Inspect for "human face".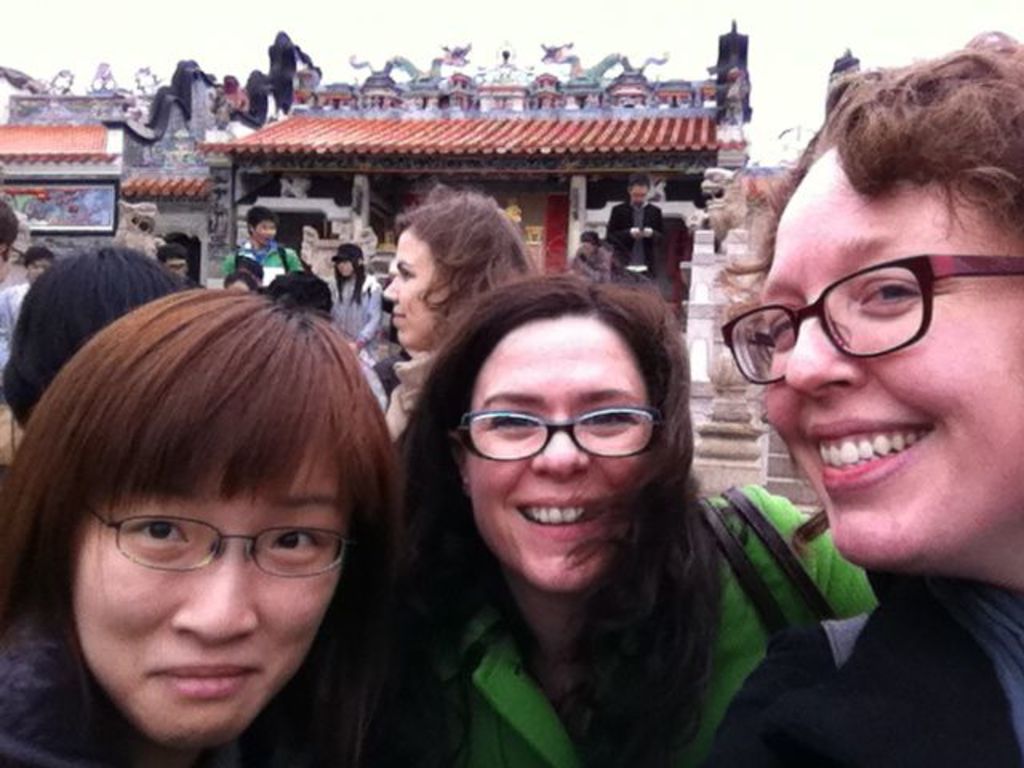
Inspection: BBox(26, 253, 54, 275).
